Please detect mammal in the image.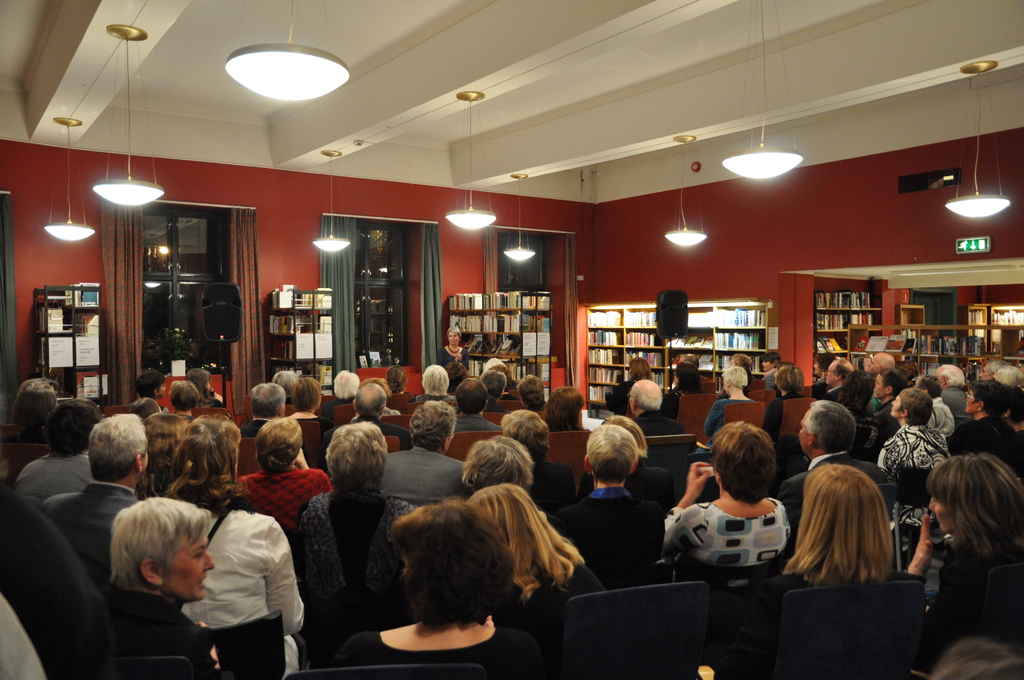
97,497,222,679.
